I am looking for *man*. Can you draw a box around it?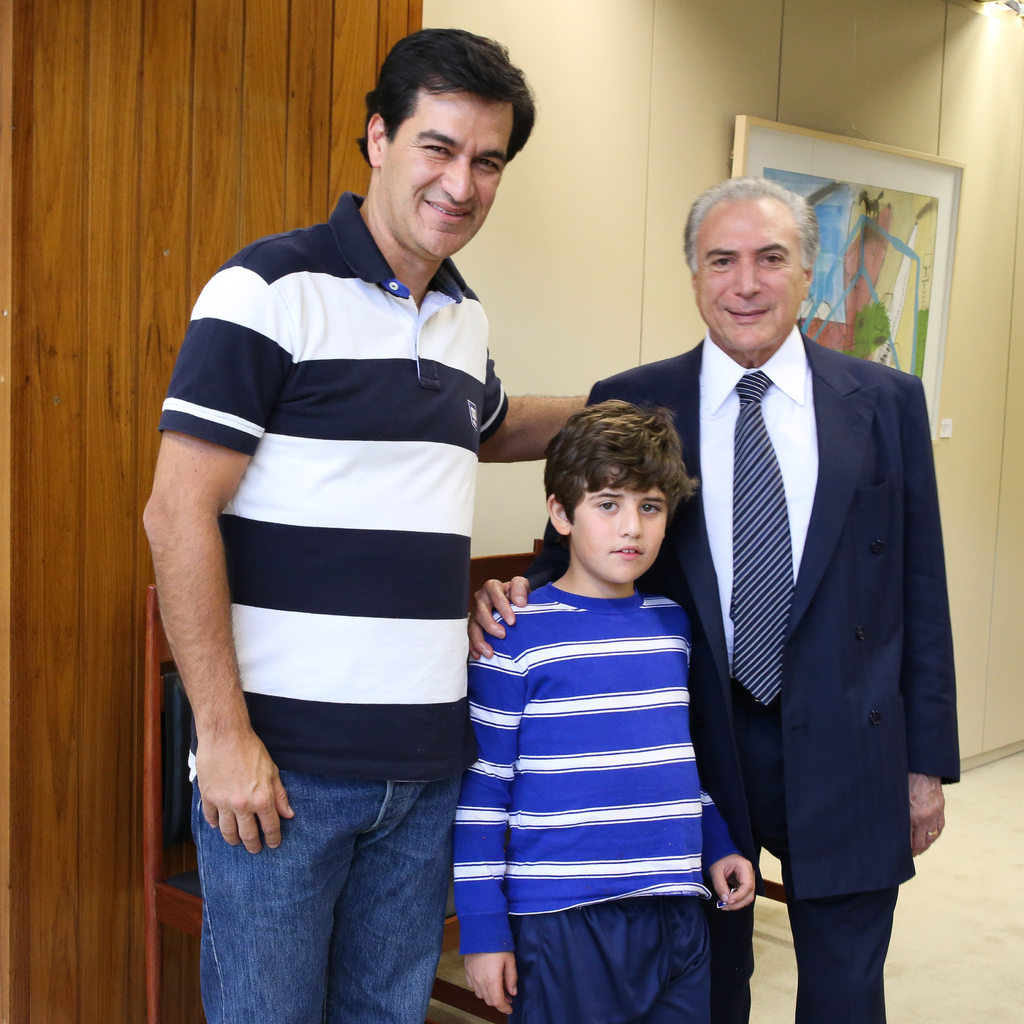
Sure, the bounding box is bbox=[468, 178, 956, 1023].
